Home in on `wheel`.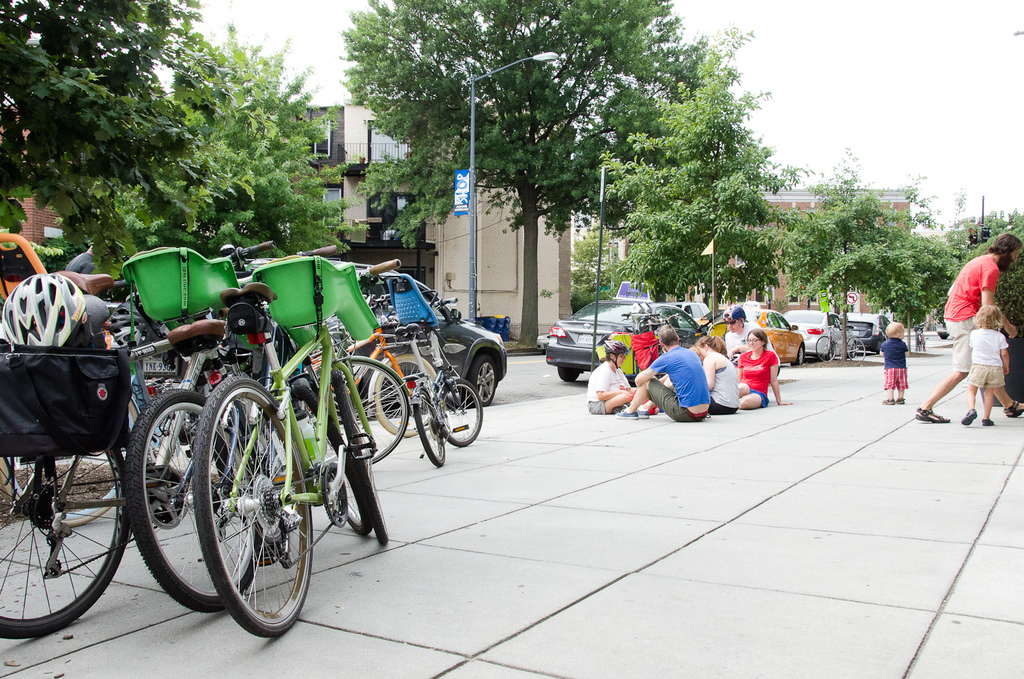
Homed in at <bbox>122, 387, 263, 613</bbox>.
